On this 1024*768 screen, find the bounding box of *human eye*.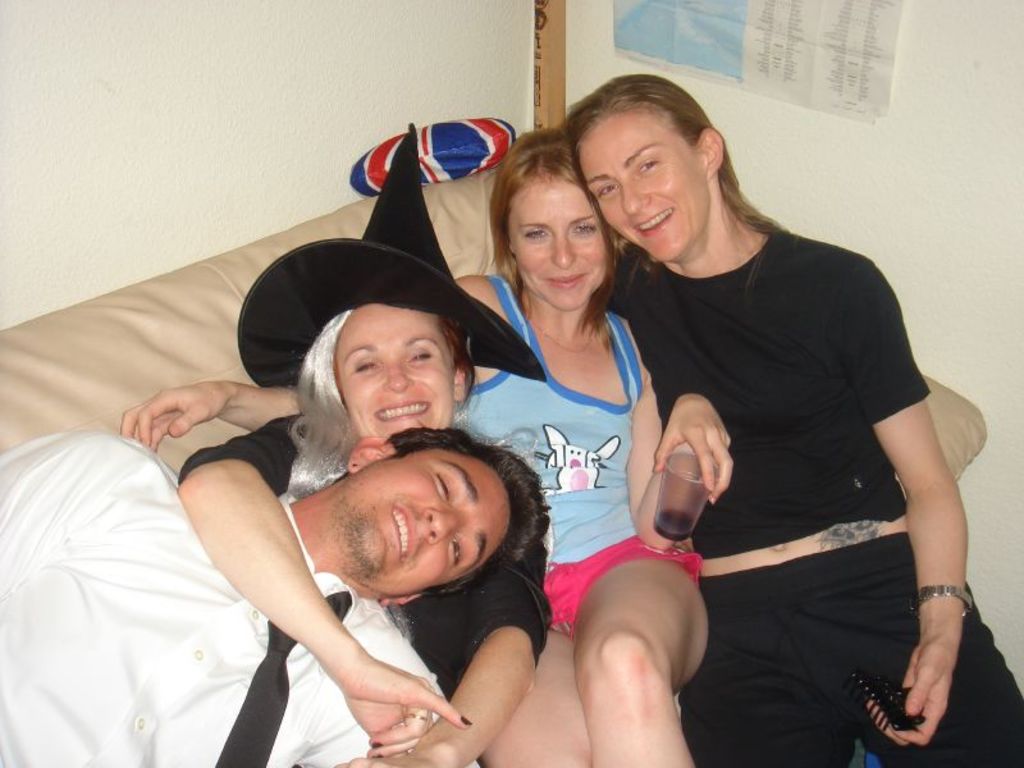
Bounding box: left=520, top=223, right=550, bottom=242.
